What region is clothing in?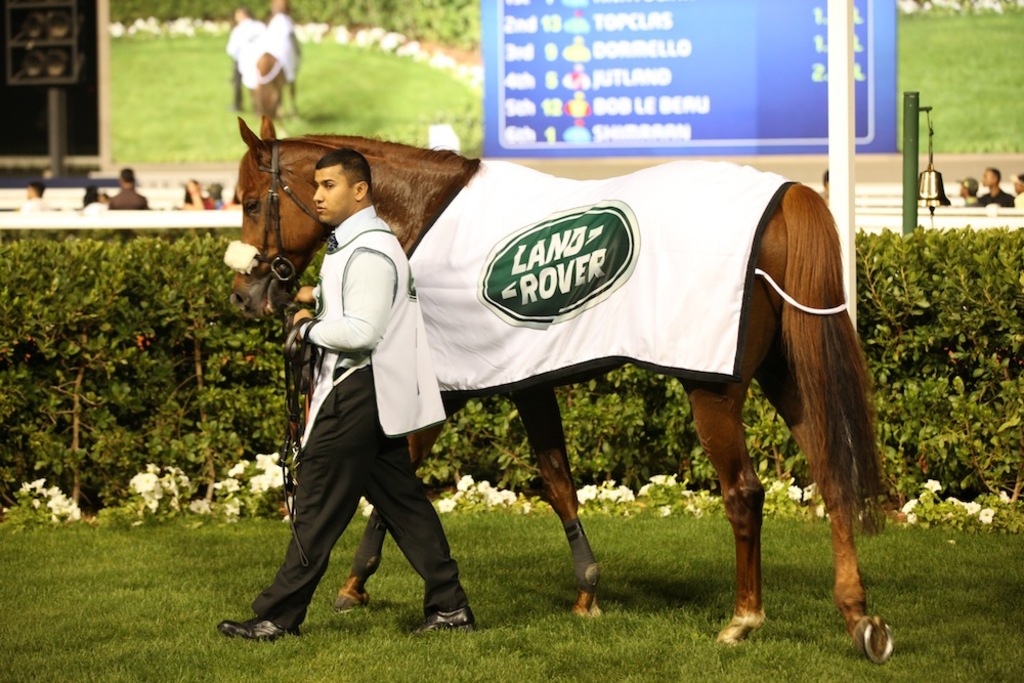
<bbox>257, 171, 453, 626</bbox>.
